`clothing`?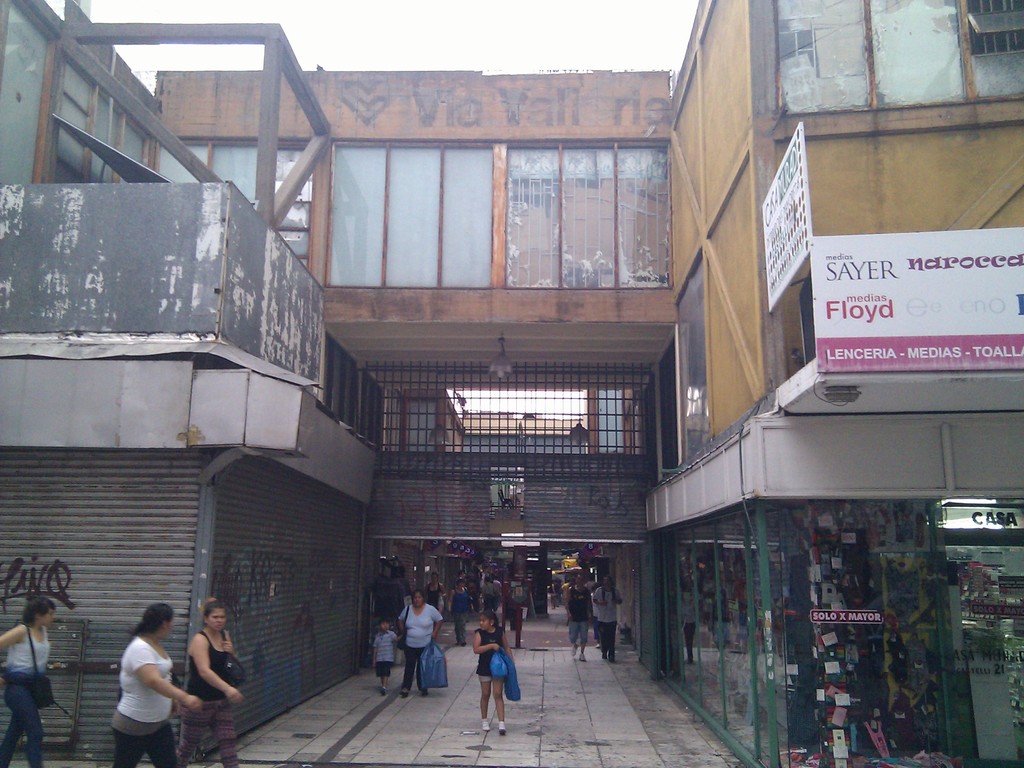
bbox(449, 587, 472, 643)
